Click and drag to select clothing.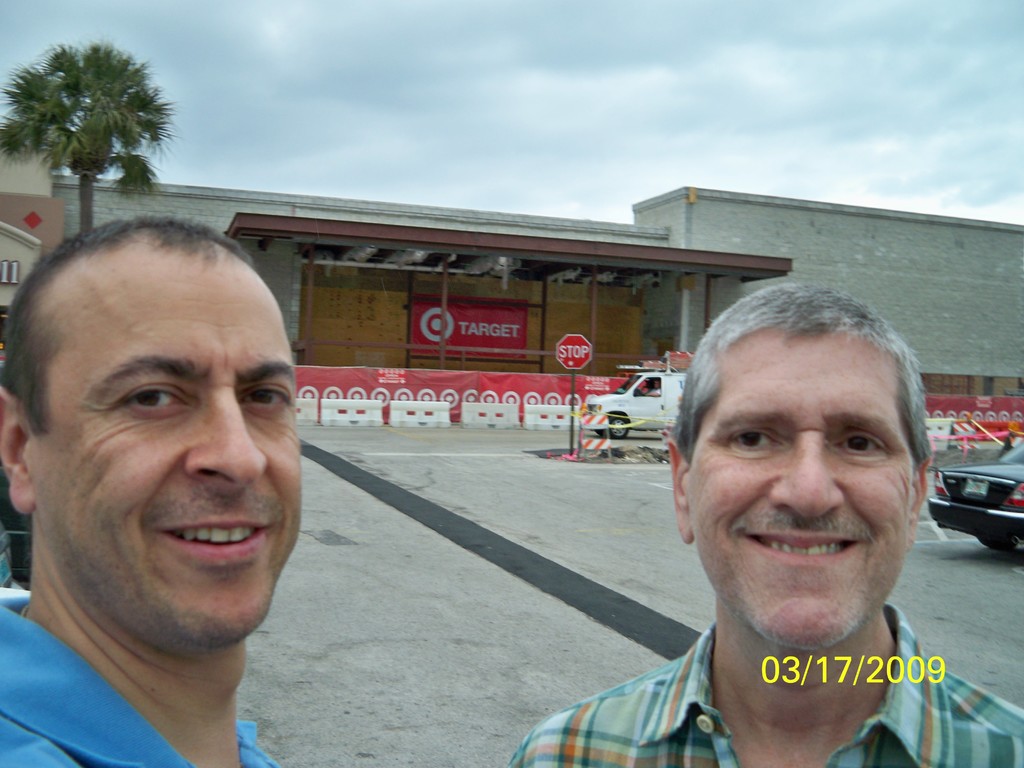
Selection: [503, 601, 1023, 767].
